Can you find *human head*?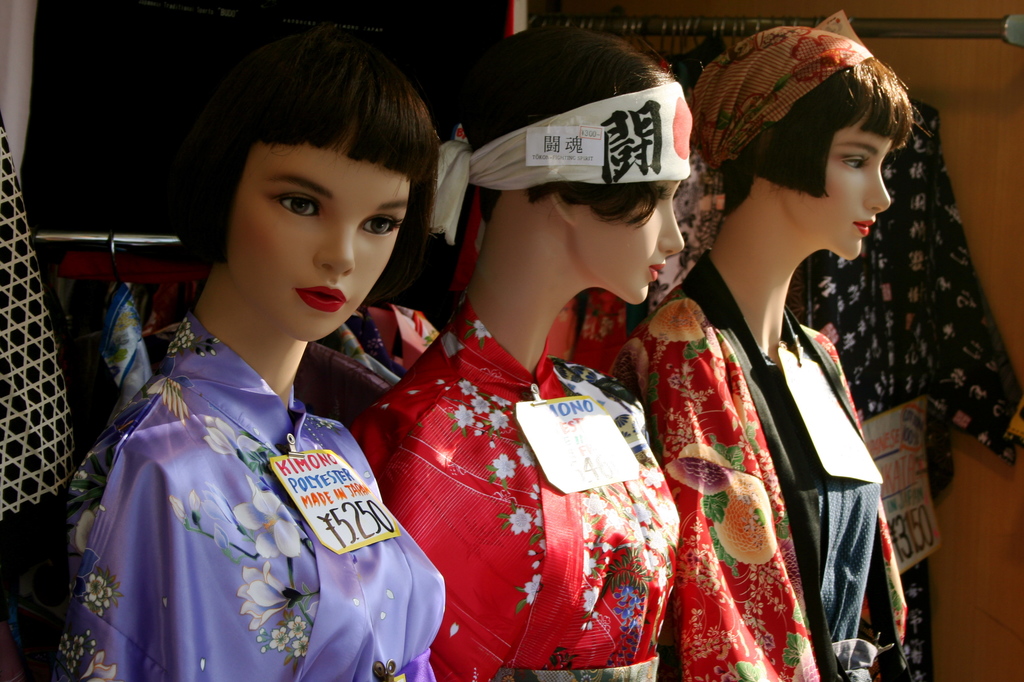
Yes, bounding box: [x1=466, y1=28, x2=687, y2=303].
